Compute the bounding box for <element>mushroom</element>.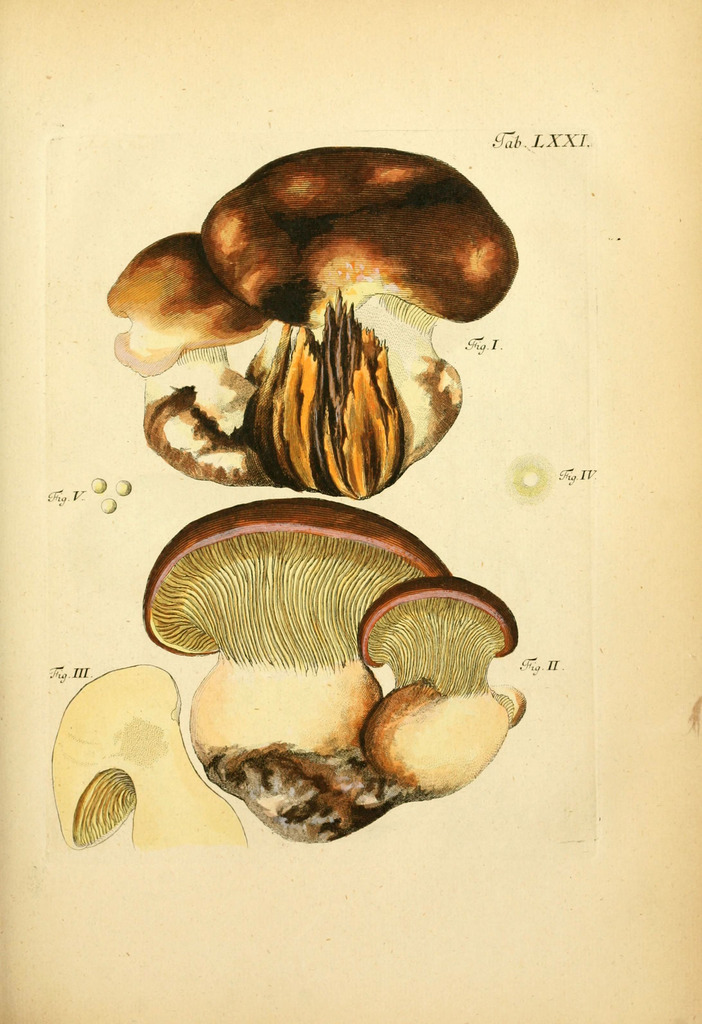
(left=124, top=485, right=521, bottom=841).
